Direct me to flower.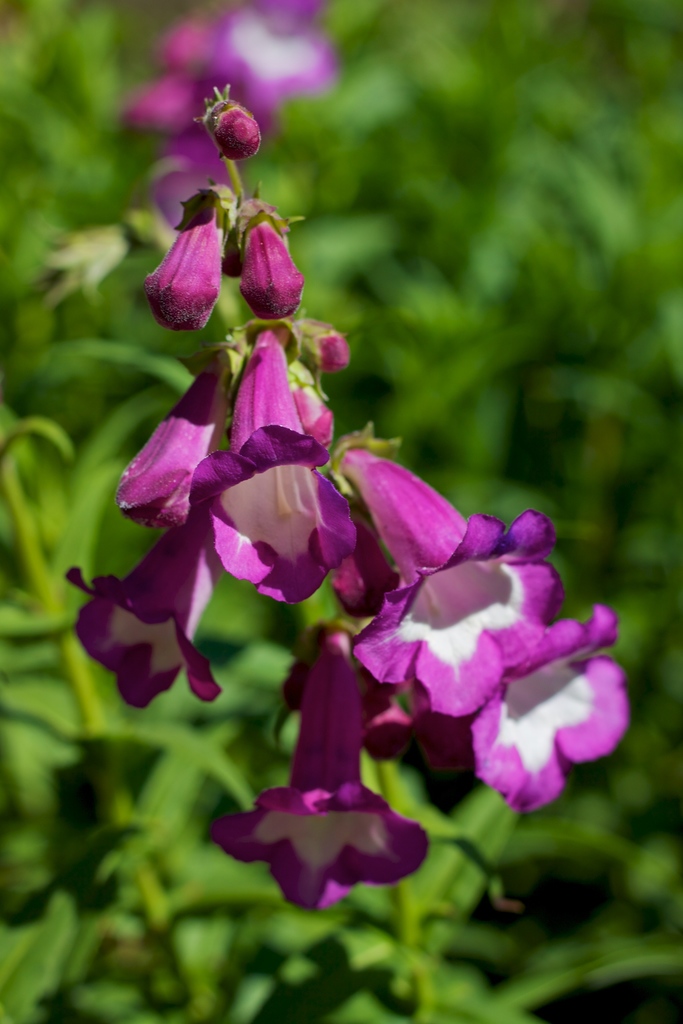
Direction: detection(286, 372, 330, 472).
